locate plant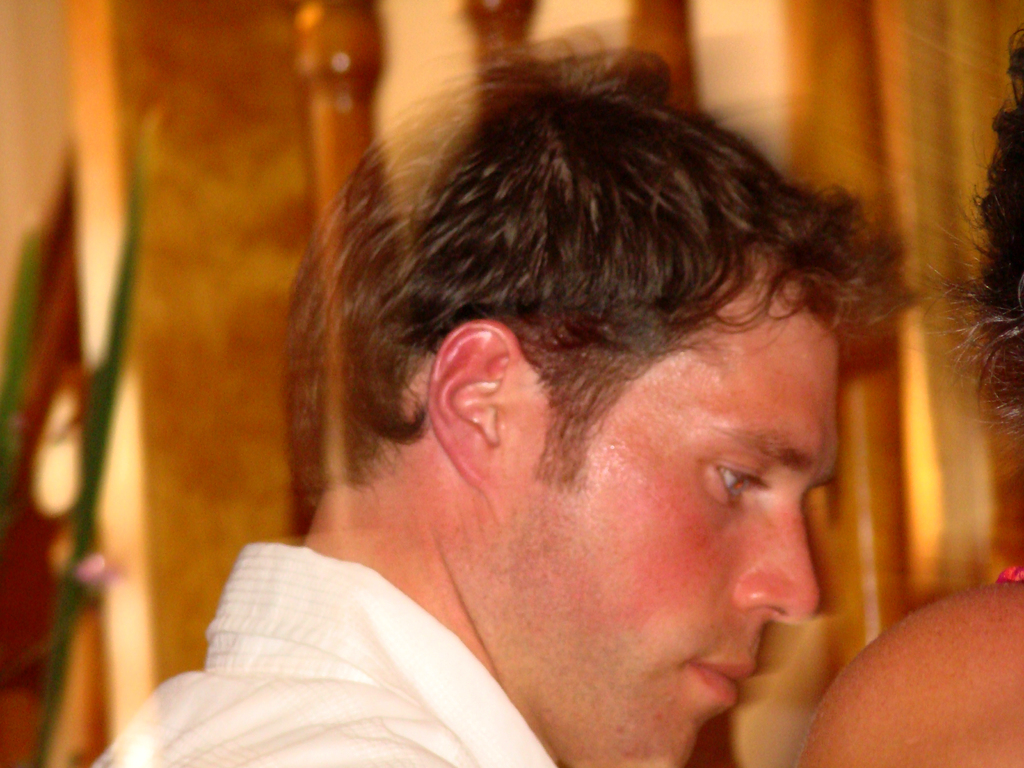
0,110,158,767
